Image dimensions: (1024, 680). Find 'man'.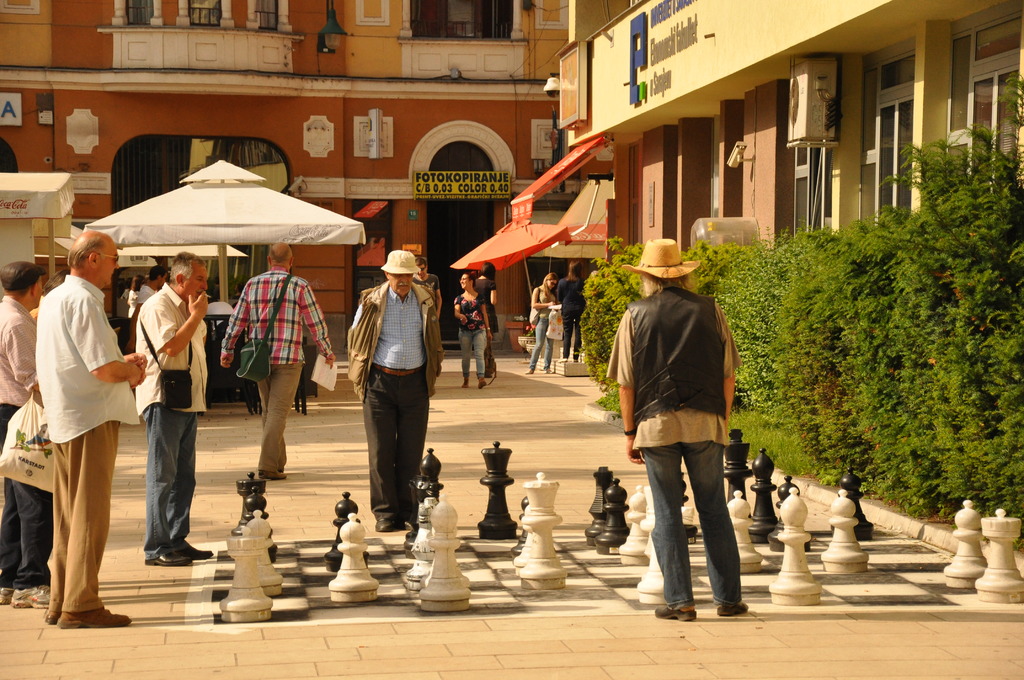
<bbox>607, 238, 749, 622</bbox>.
